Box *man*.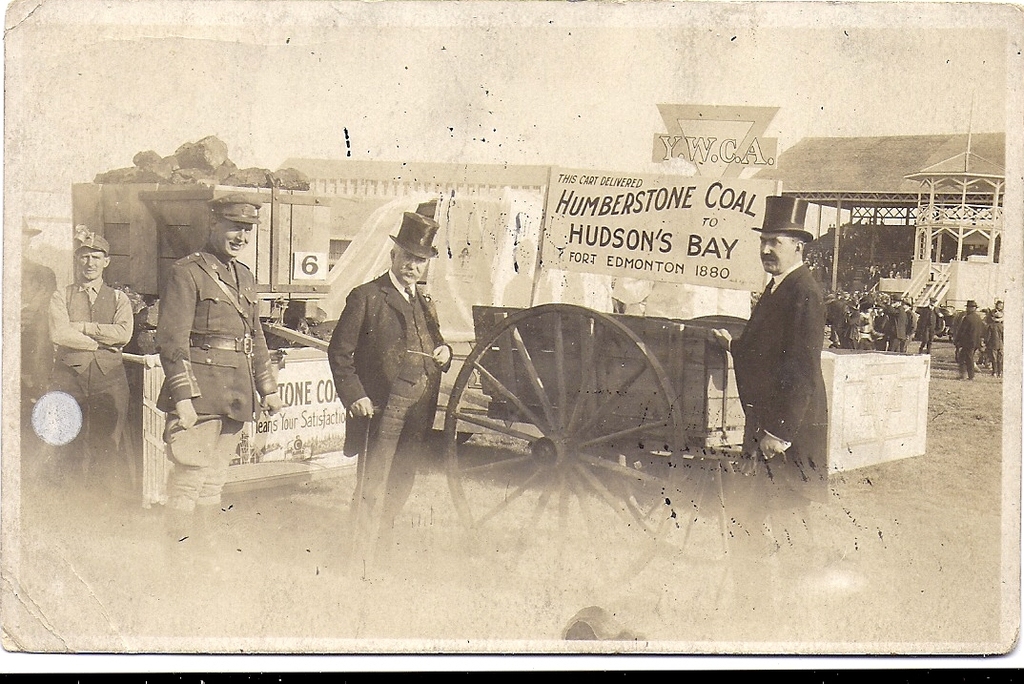
(986, 297, 1008, 376).
